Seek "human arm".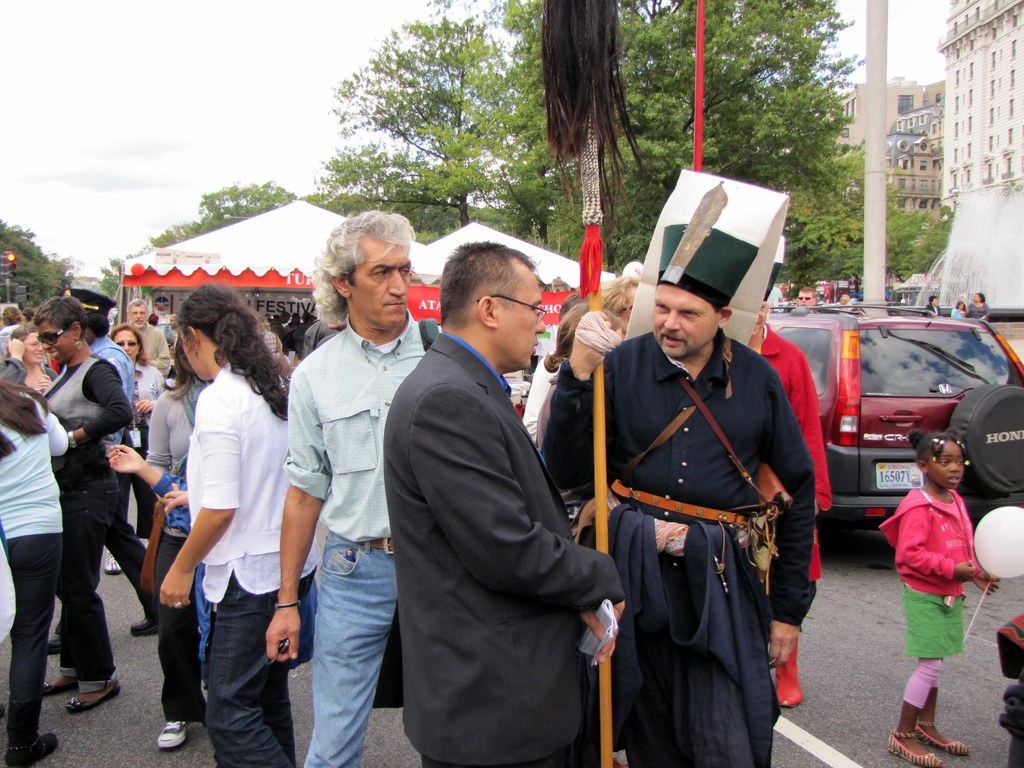
<bbox>42, 349, 54, 372</bbox>.
